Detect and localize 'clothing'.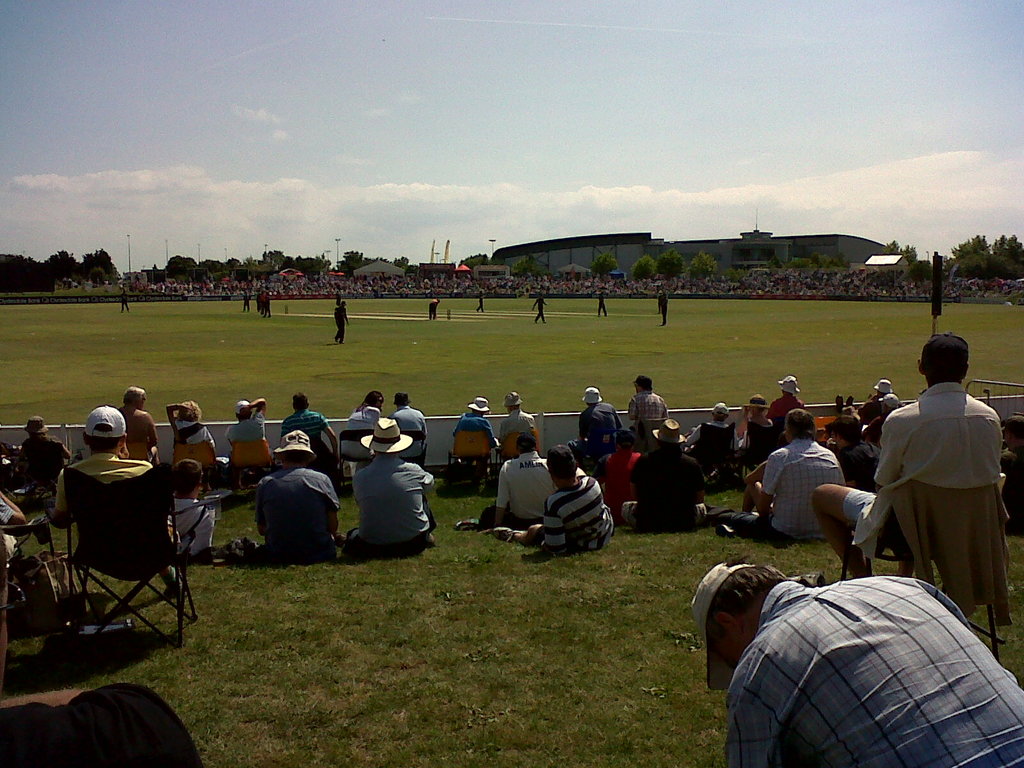
Localized at 350:401:387:471.
